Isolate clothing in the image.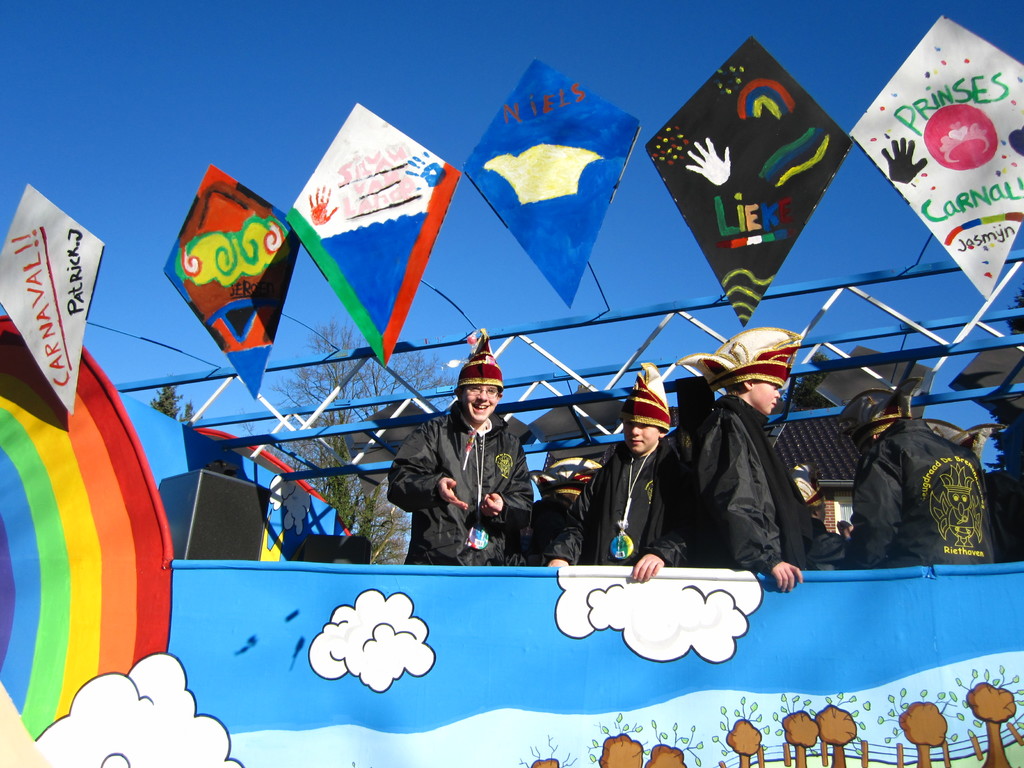
Isolated region: 387, 382, 545, 570.
